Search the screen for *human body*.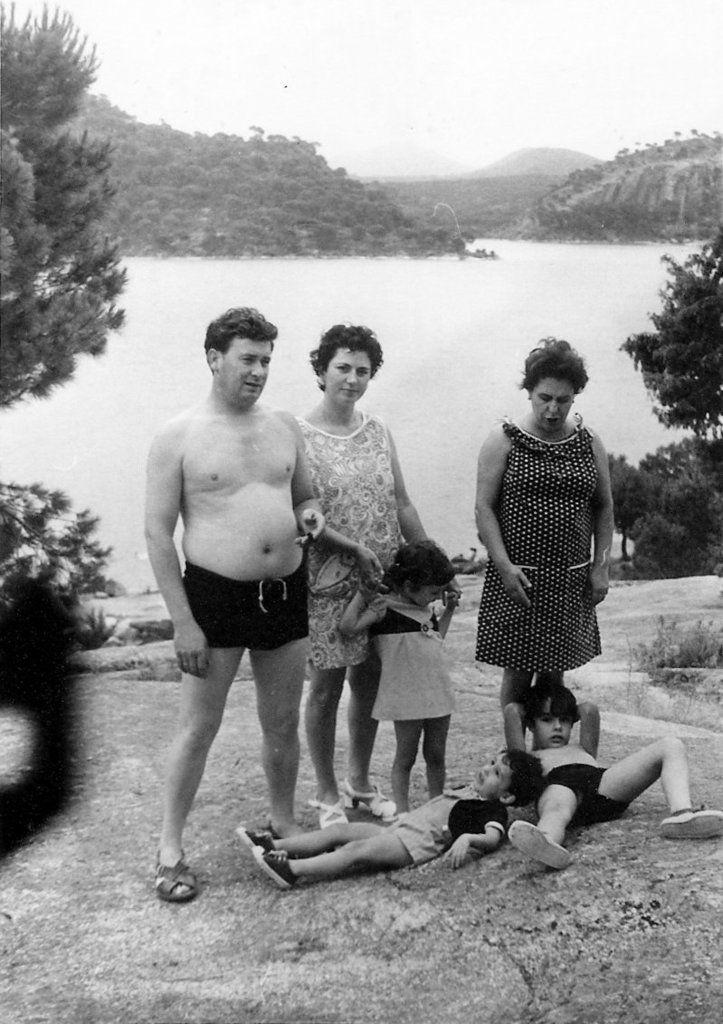
Found at <bbox>337, 574, 459, 818</bbox>.
